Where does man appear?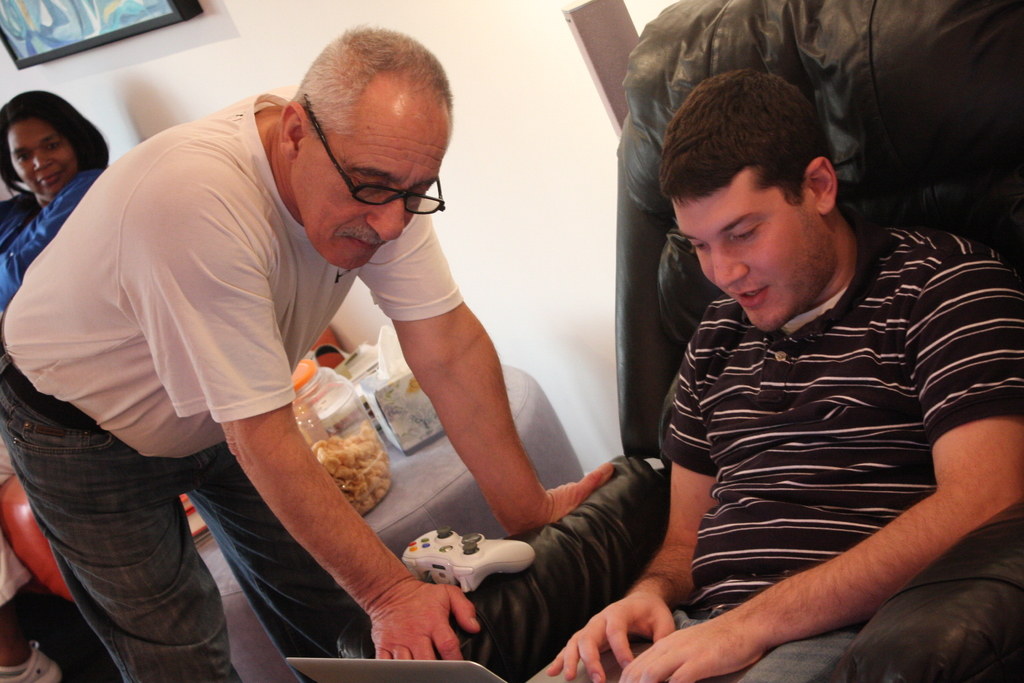
Appears at {"x1": 0, "y1": 21, "x2": 615, "y2": 682}.
